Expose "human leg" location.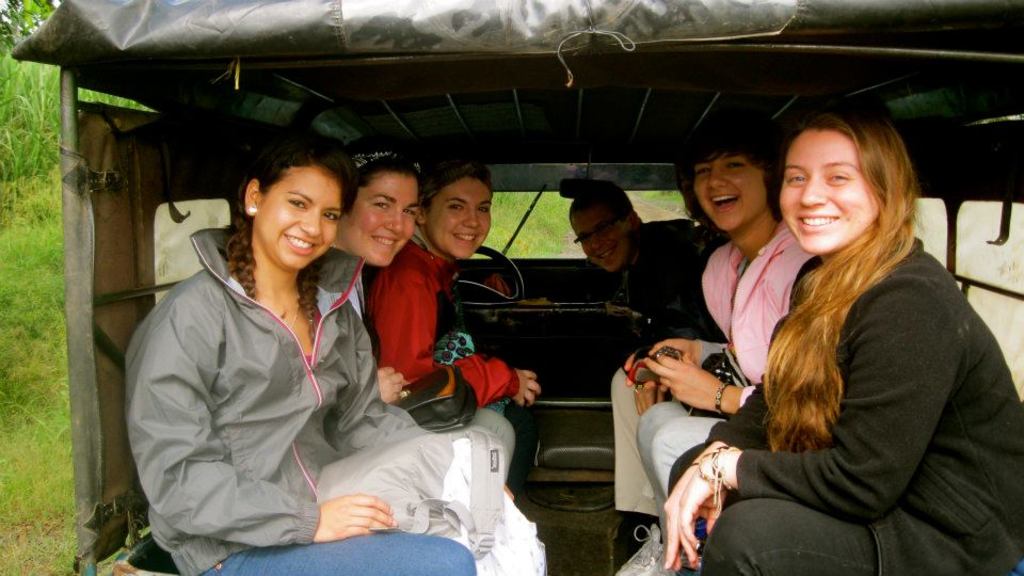
Exposed at (210, 527, 470, 575).
